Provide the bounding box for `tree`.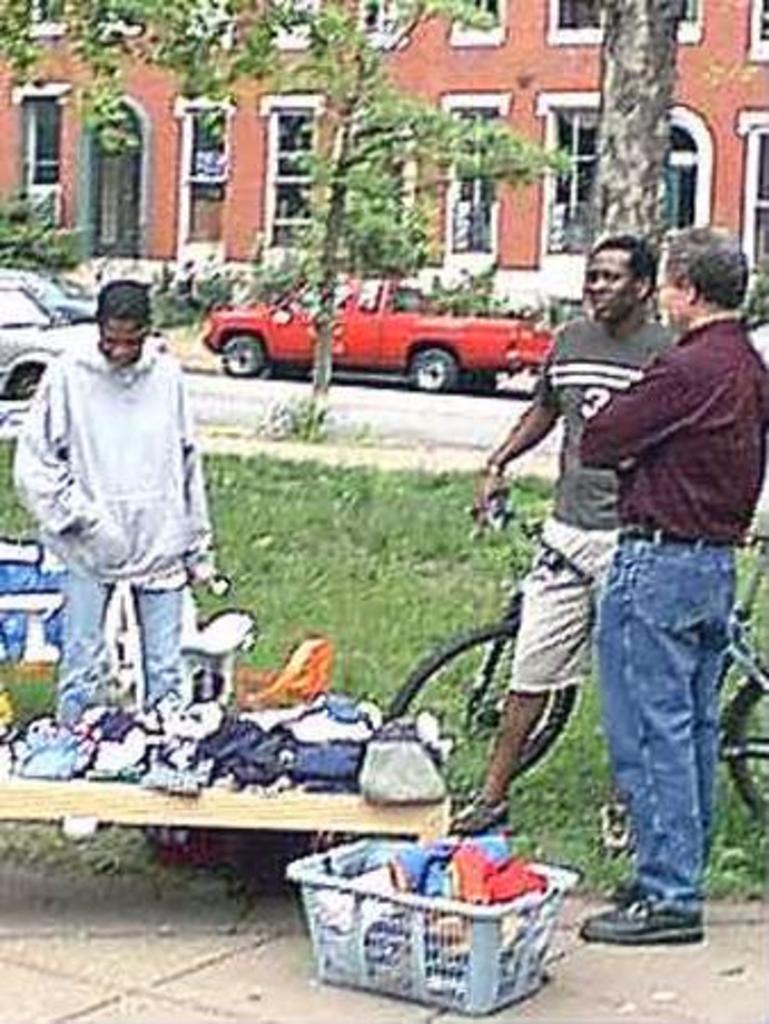
<bbox>282, 0, 601, 437</bbox>.
